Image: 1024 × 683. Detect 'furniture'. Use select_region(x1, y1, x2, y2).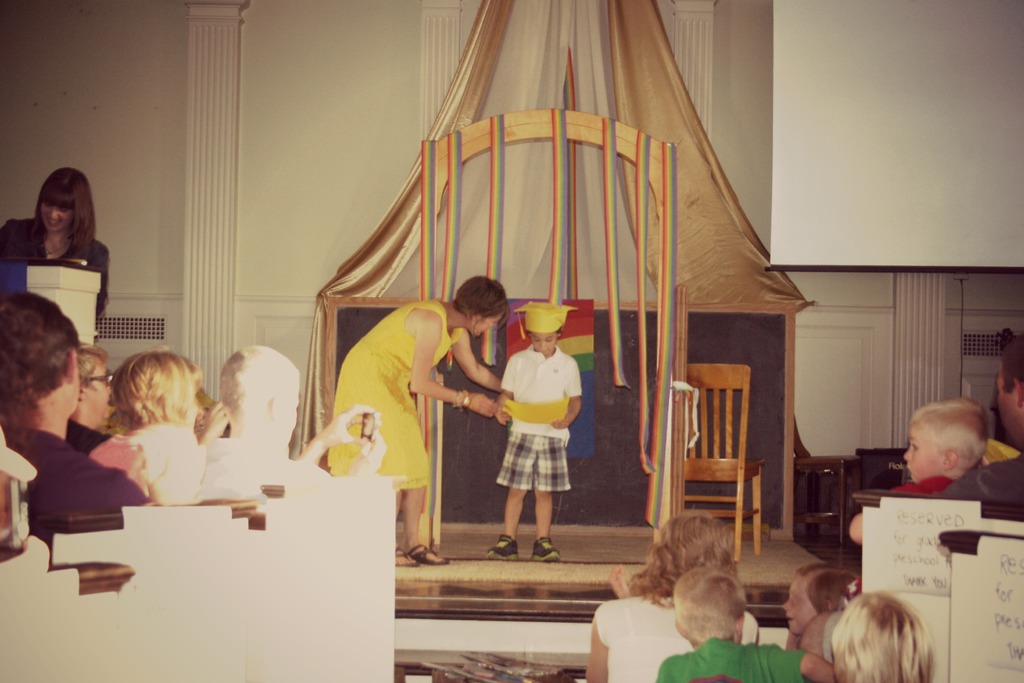
select_region(794, 455, 865, 547).
